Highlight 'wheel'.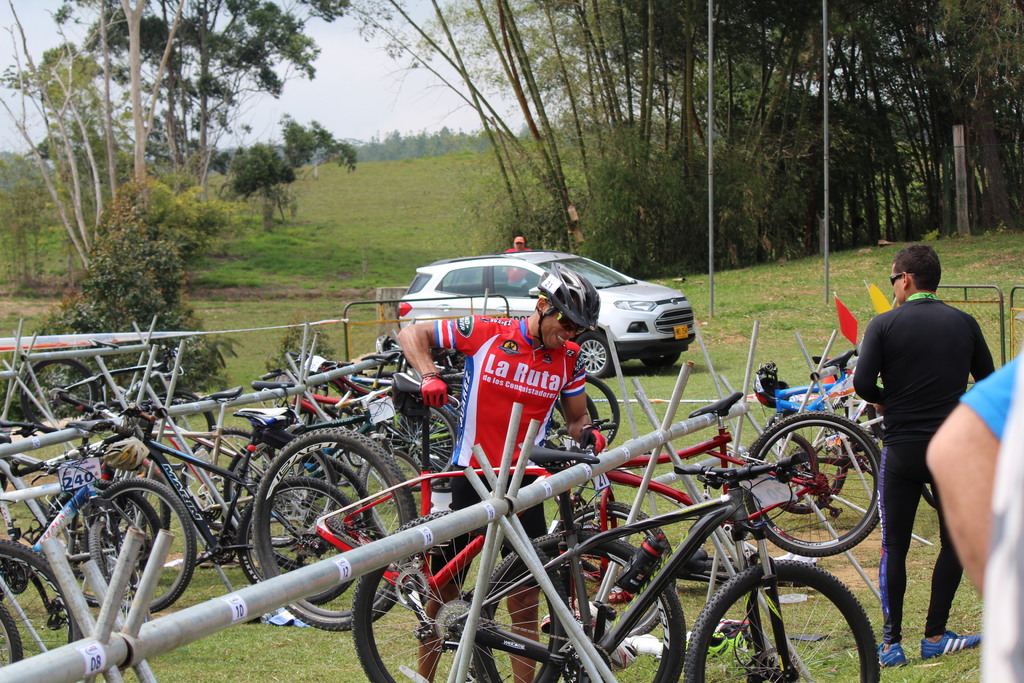
Highlighted region: 0 540 80 673.
